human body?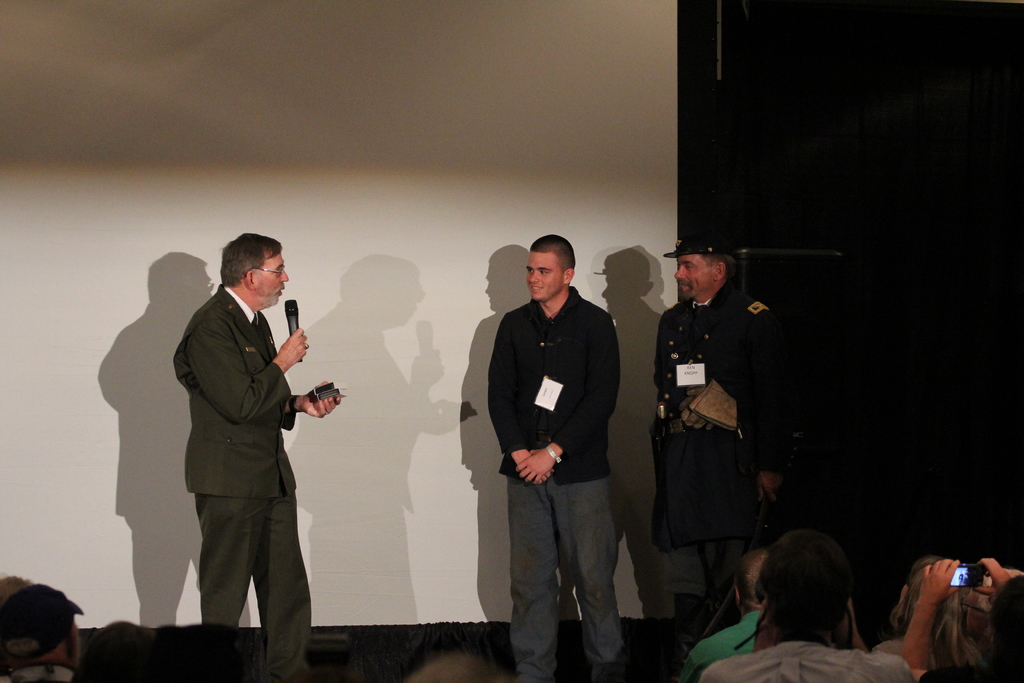
bbox(690, 546, 750, 682)
